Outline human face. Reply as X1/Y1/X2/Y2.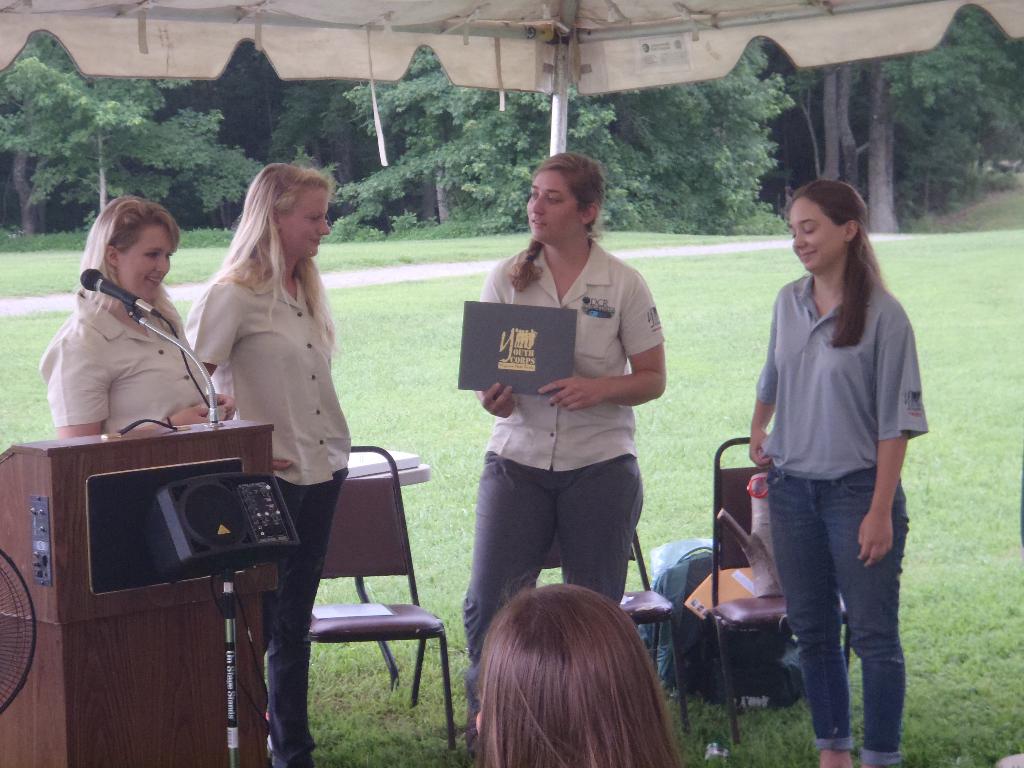
527/170/578/241.
